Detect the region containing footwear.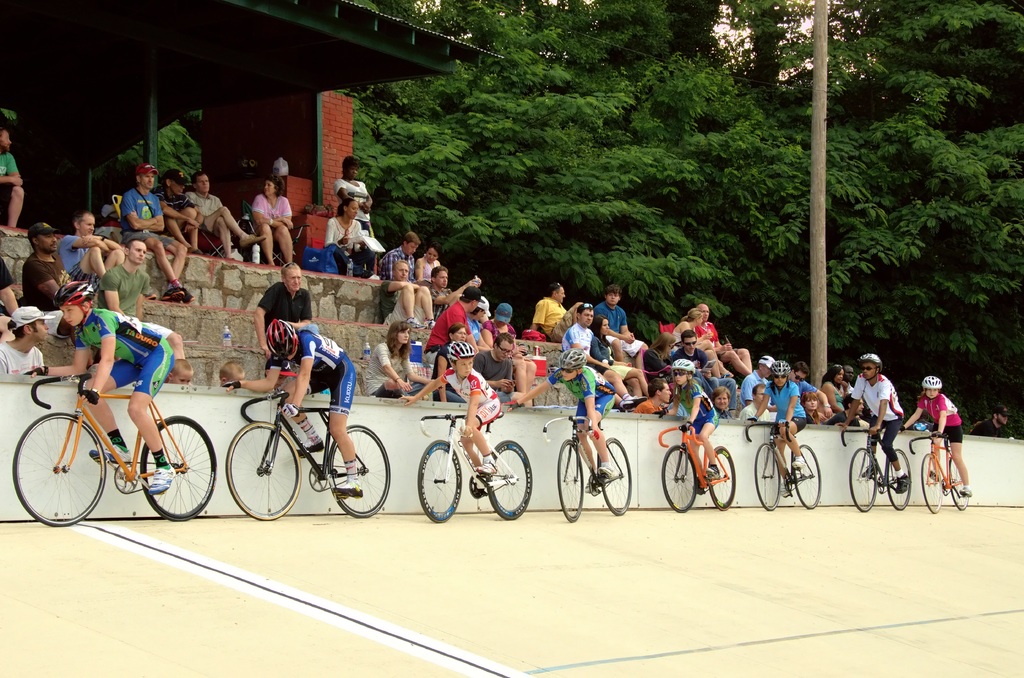
pyautogui.locateOnScreen(333, 475, 367, 499).
